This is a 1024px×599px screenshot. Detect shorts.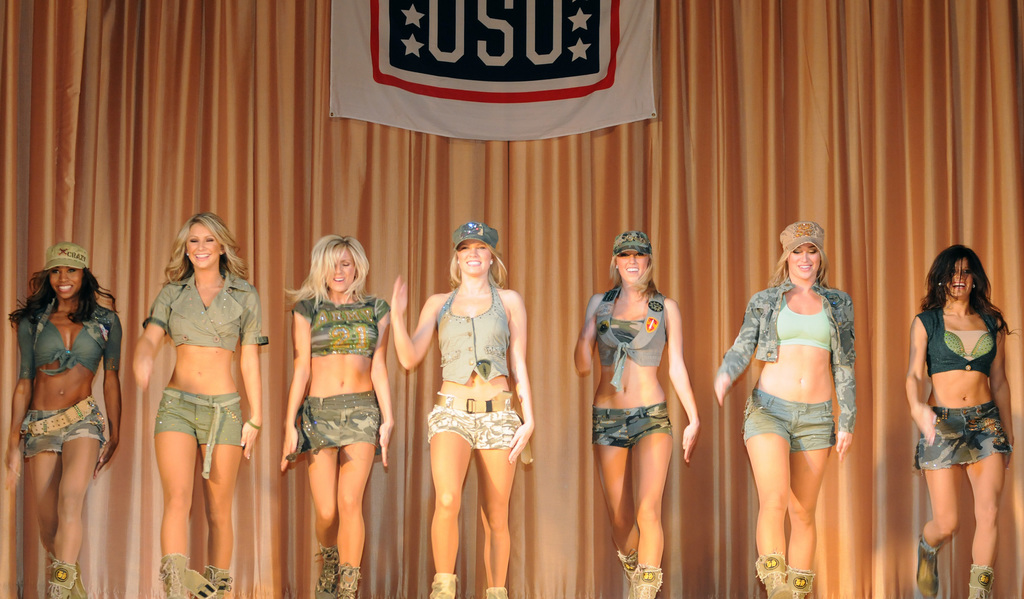
box(429, 399, 532, 461).
